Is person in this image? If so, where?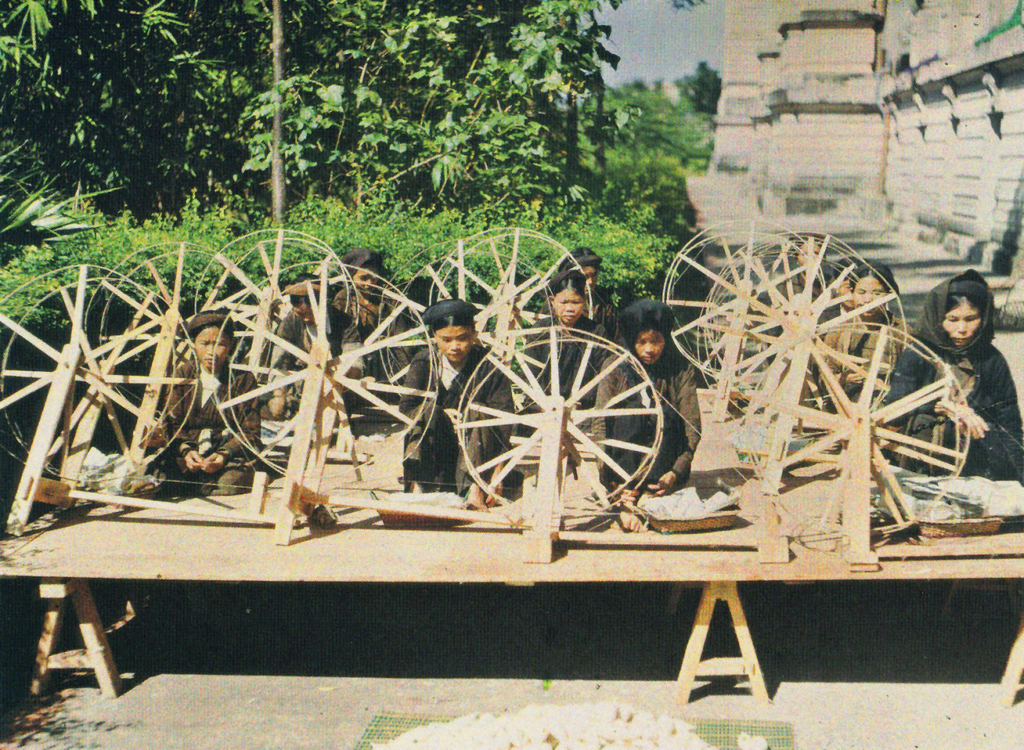
Yes, at box(399, 301, 518, 519).
